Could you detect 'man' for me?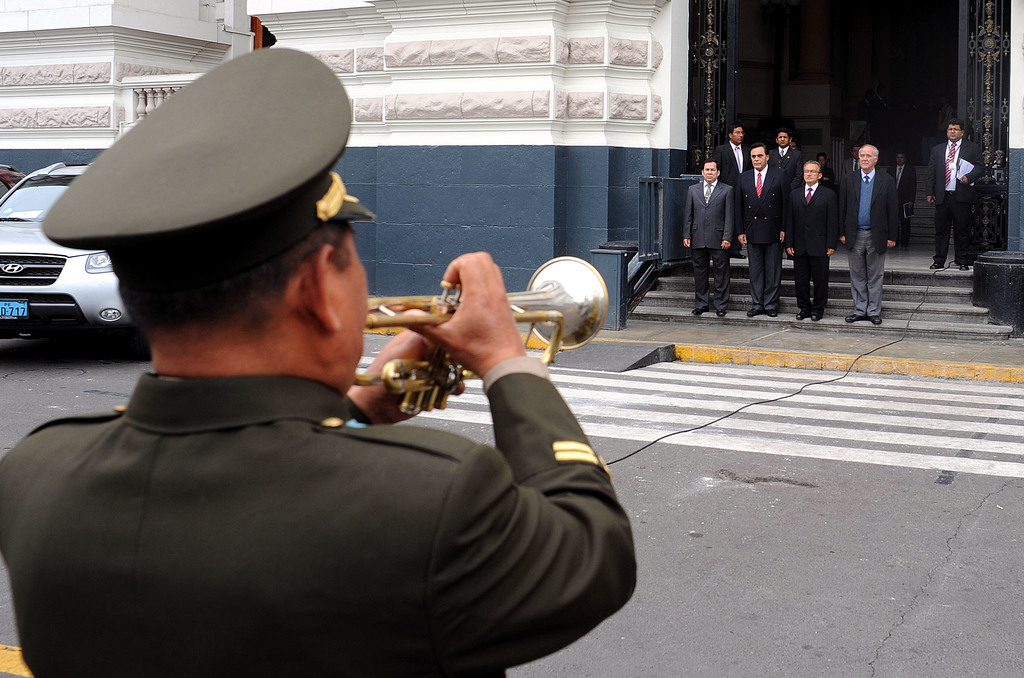
Detection result: region(924, 123, 986, 272).
